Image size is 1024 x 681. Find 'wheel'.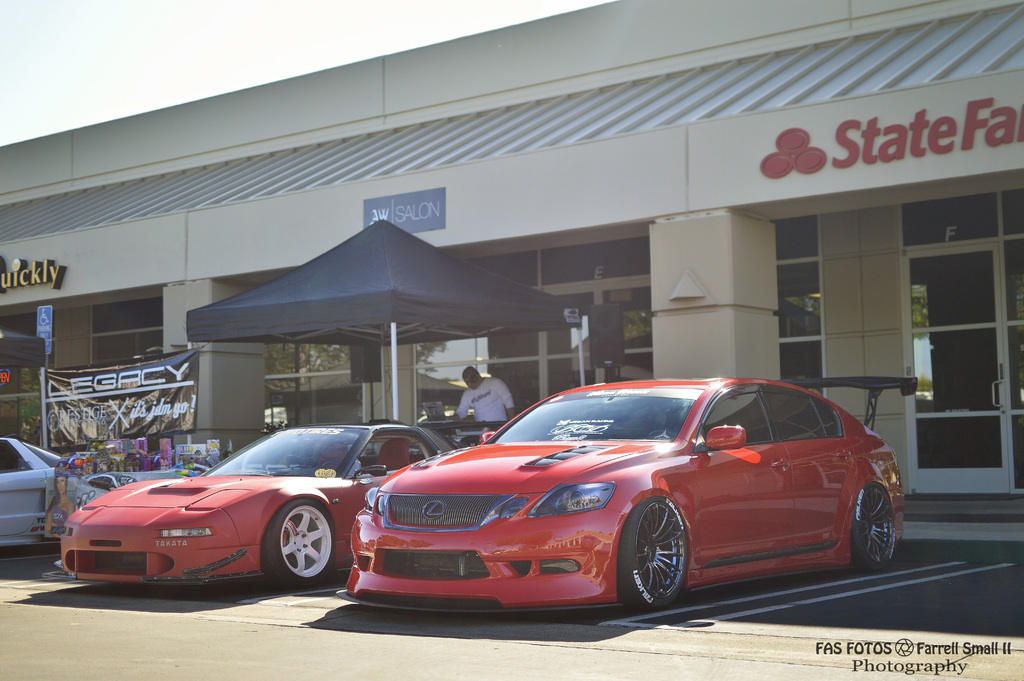
(257, 513, 324, 599).
